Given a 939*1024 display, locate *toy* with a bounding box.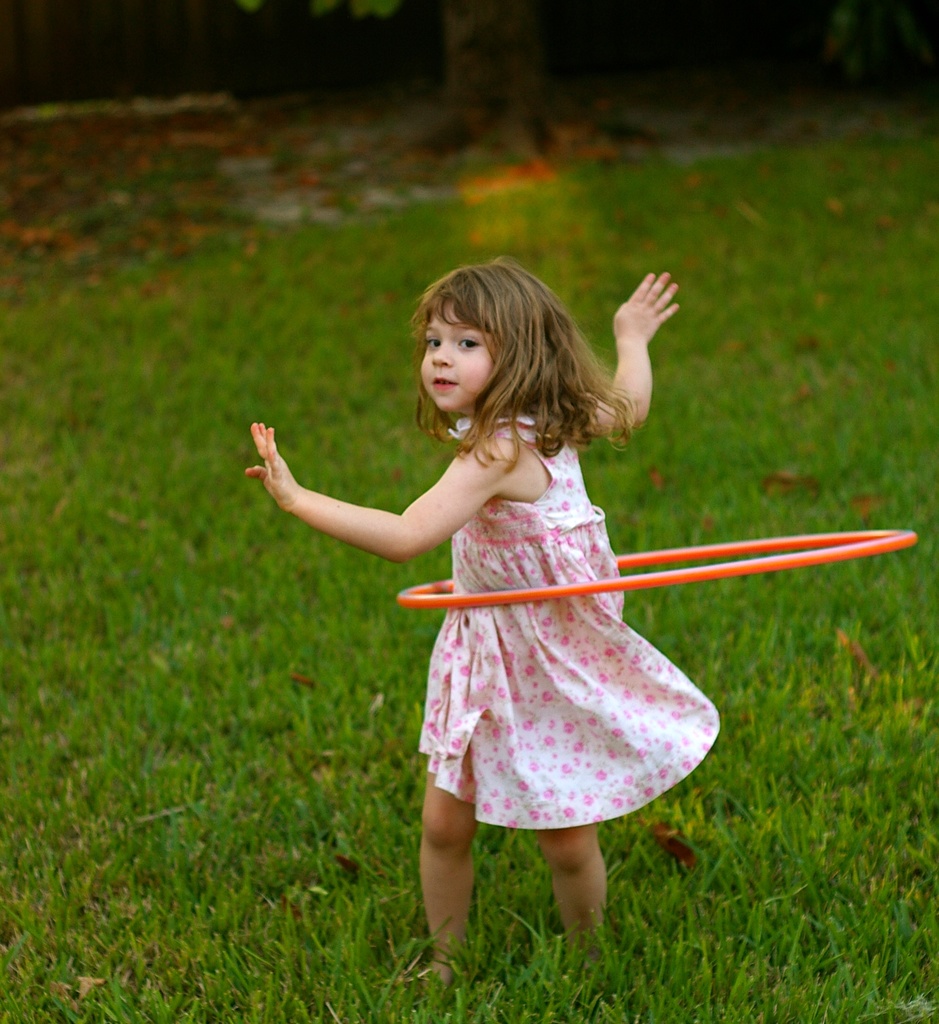
Located: {"x1": 396, "y1": 529, "x2": 916, "y2": 608}.
